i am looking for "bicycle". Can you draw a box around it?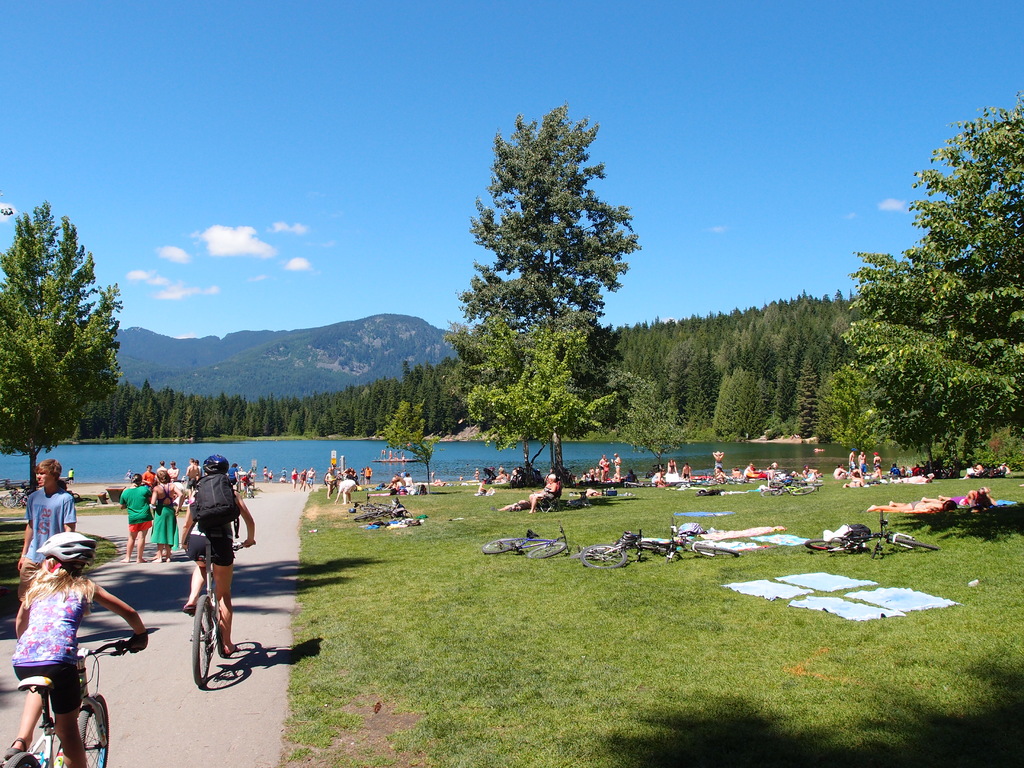
Sure, the bounding box is 759/476/816/496.
